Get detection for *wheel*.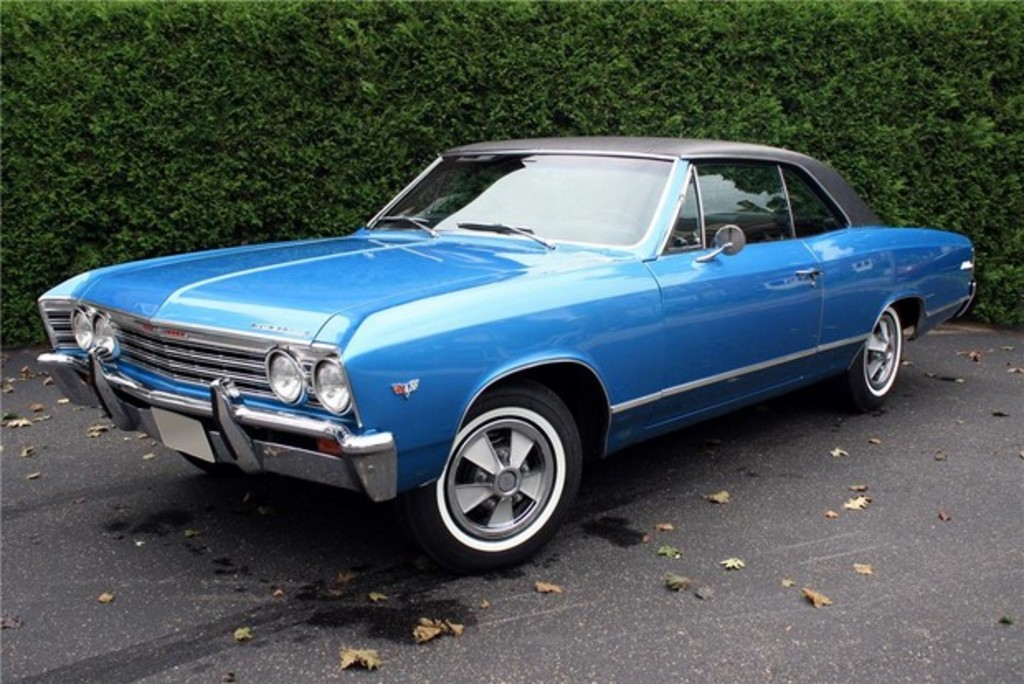
Detection: 401,375,601,570.
